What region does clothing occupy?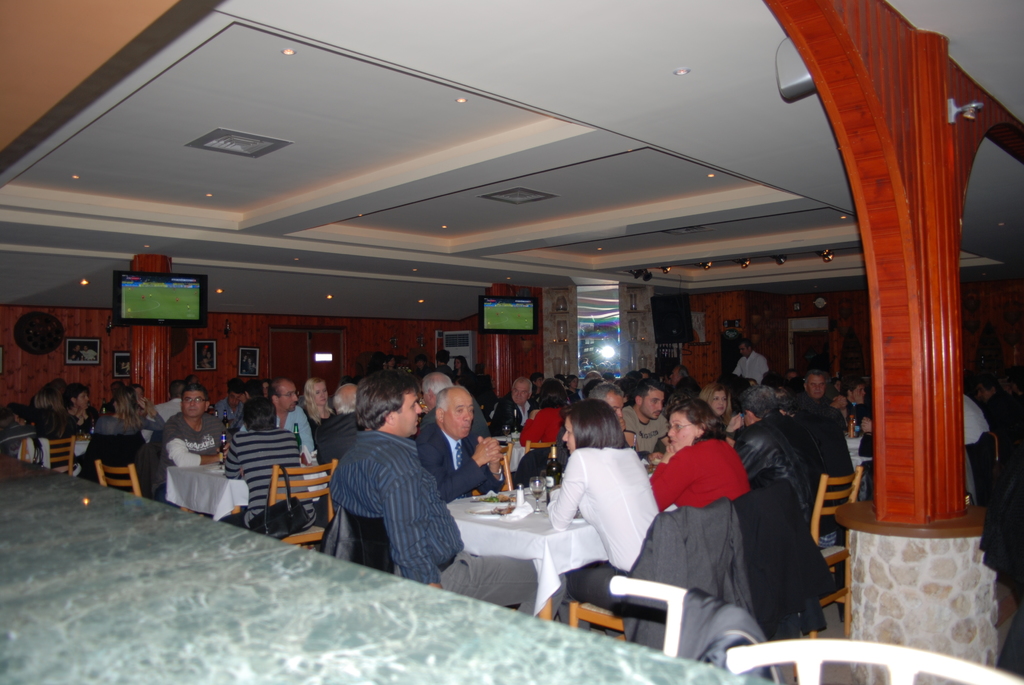
l=141, t=395, r=159, b=441.
